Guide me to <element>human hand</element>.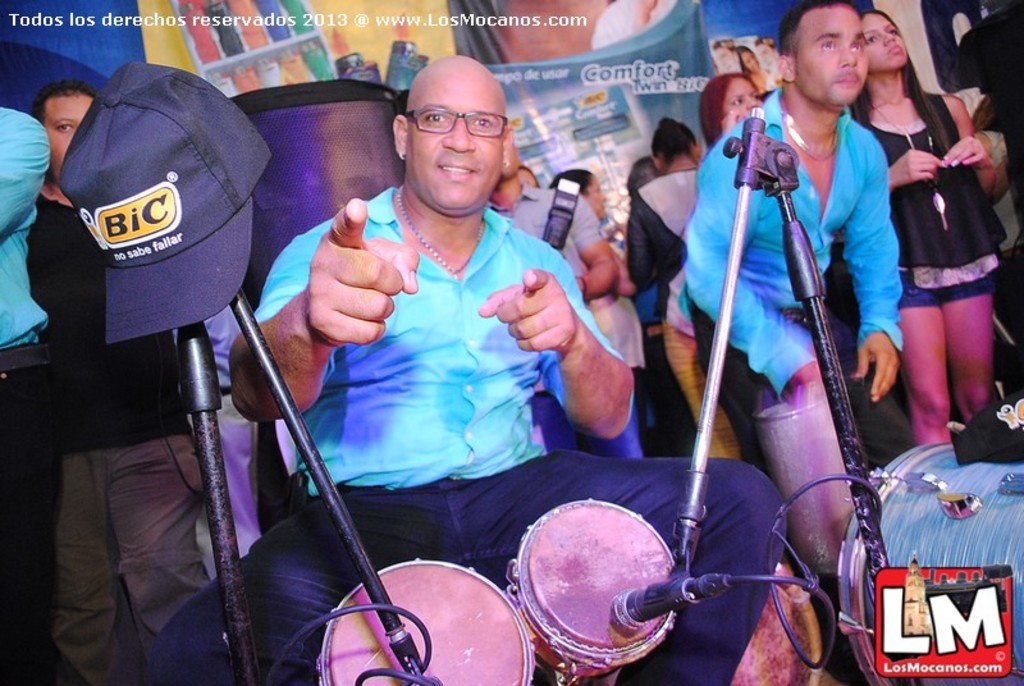
Guidance: {"x1": 721, "y1": 106, "x2": 749, "y2": 137}.
